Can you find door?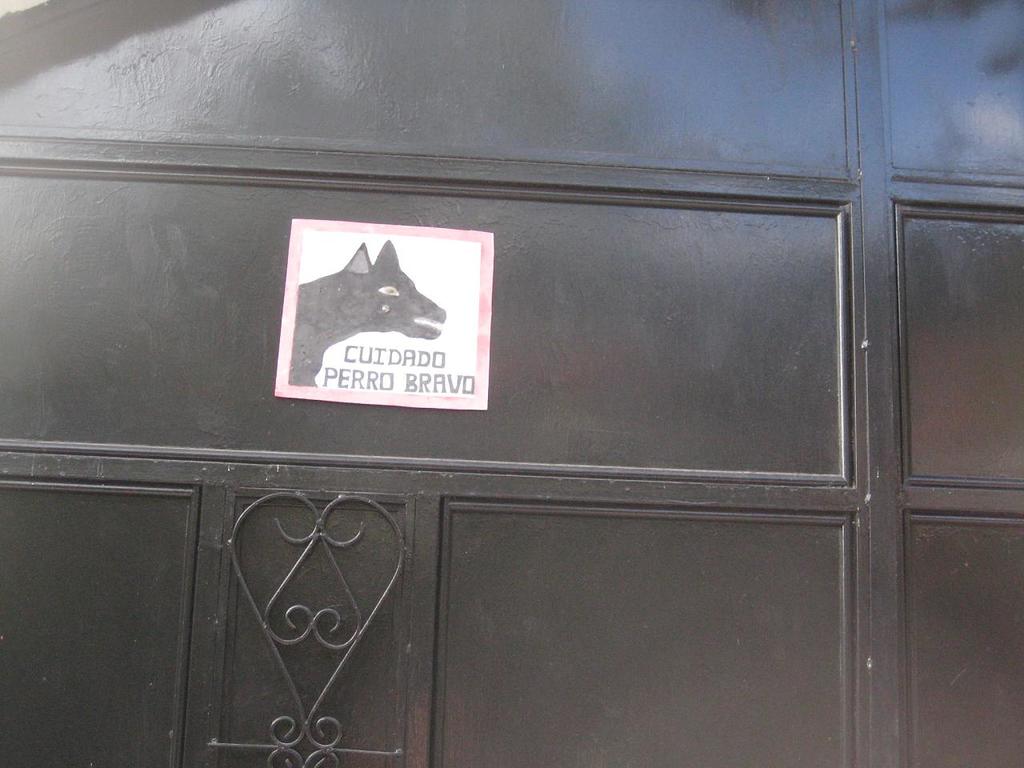
Yes, bounding box: <bbox>0, 0, 1022, 766</bbox>.
